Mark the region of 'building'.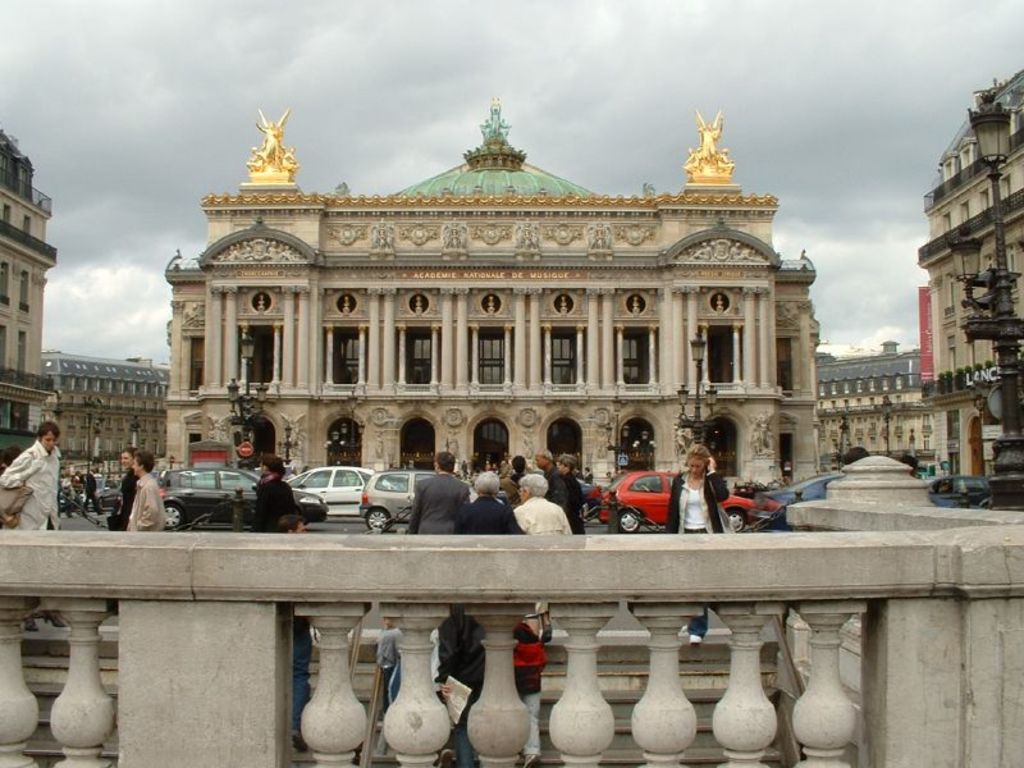
Region: crop(40, 348, 166, 461).
